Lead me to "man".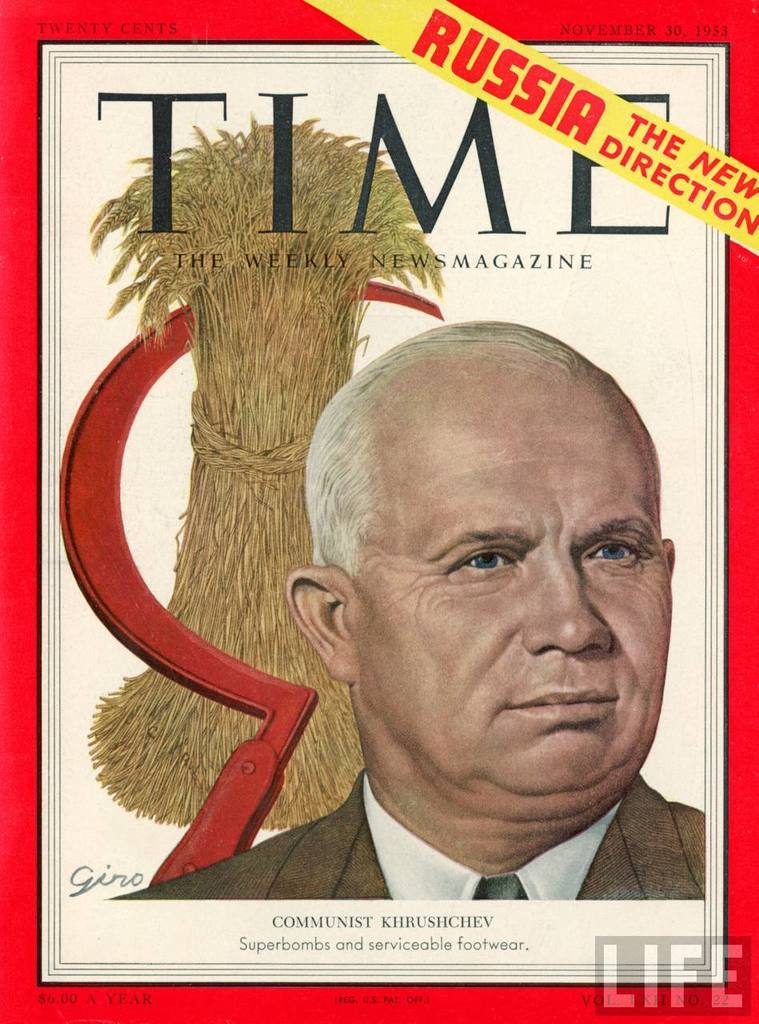
Lead to box=[105, 263, 721, 907].
